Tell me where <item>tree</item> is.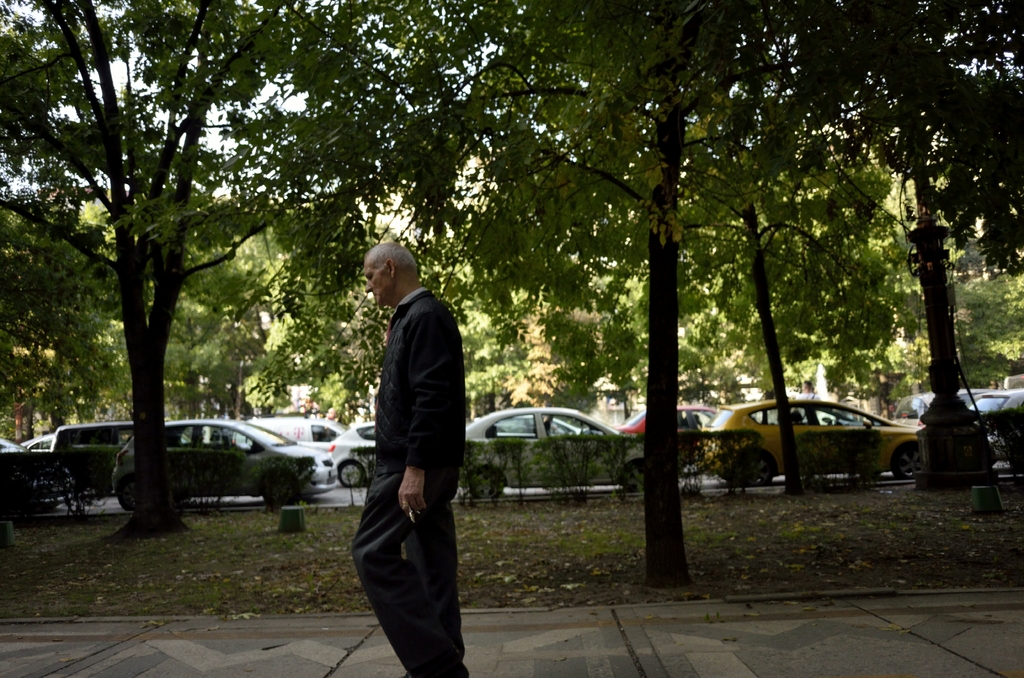
<item>tree</item> is at pyautogui.locateOnScreen(869, 196, 1023, 416).
